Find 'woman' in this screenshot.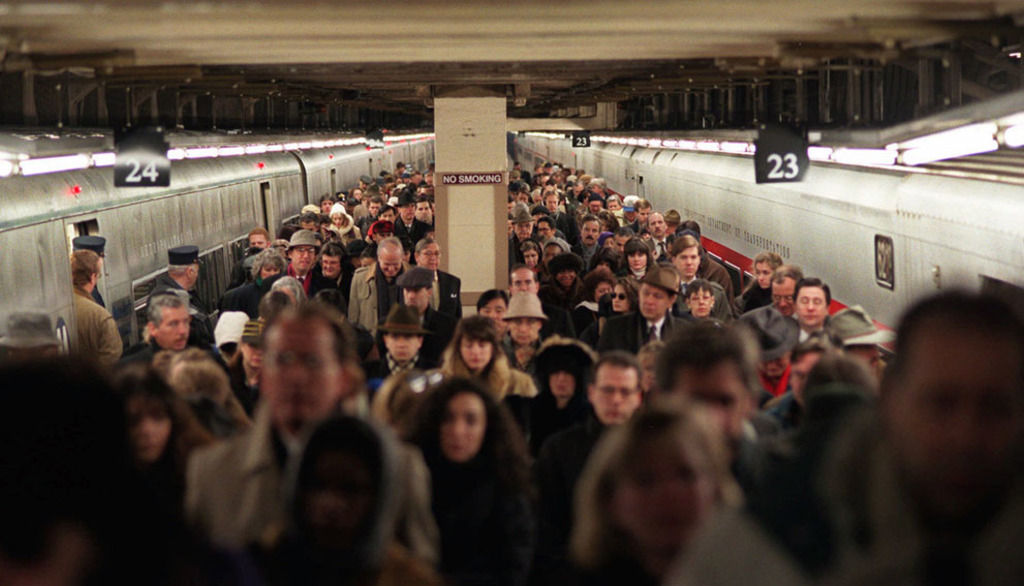
The bounding box for 'woman' is <bbox>384, 360, 563, 581</bbox>.
